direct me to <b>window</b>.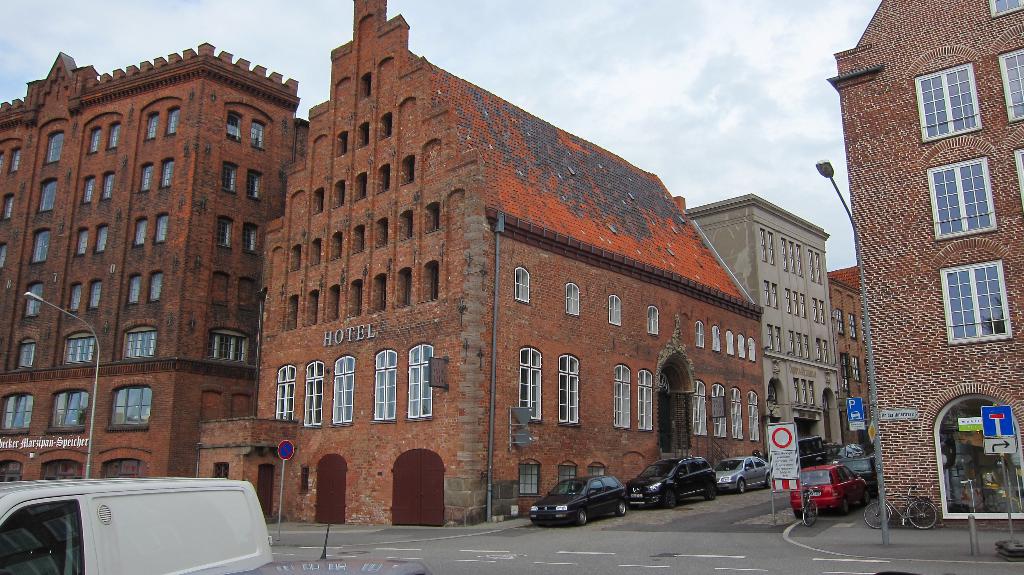
Direction: 69:222:92:261.
